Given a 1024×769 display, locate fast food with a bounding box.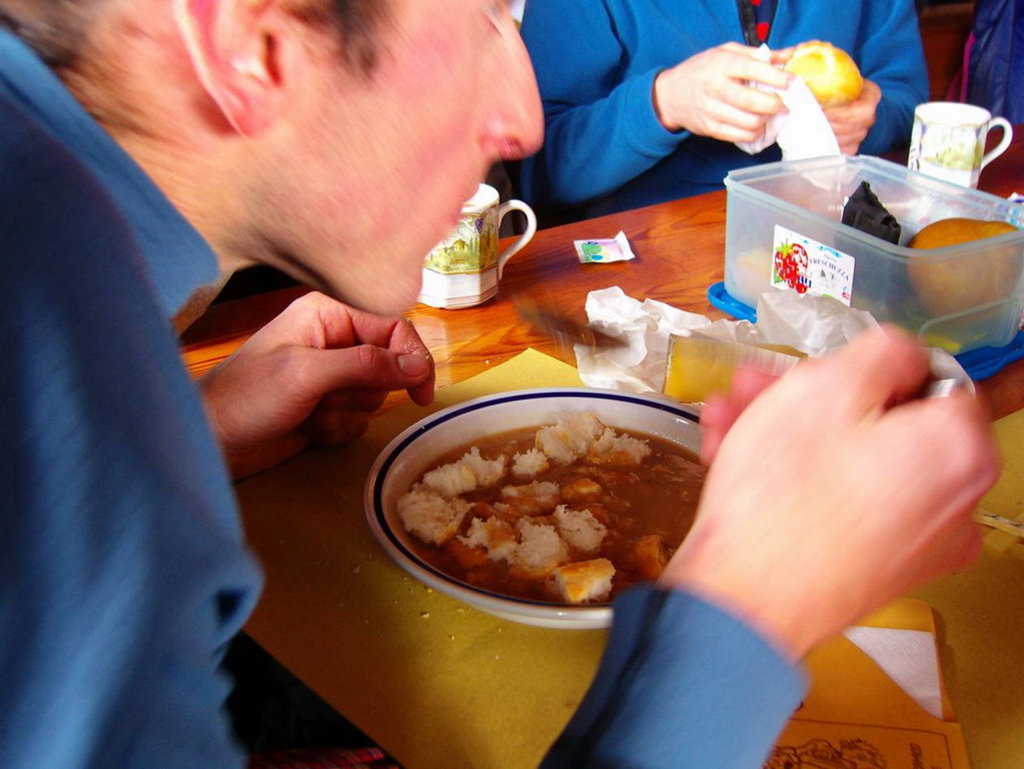
Located: 396,413,709,610.
